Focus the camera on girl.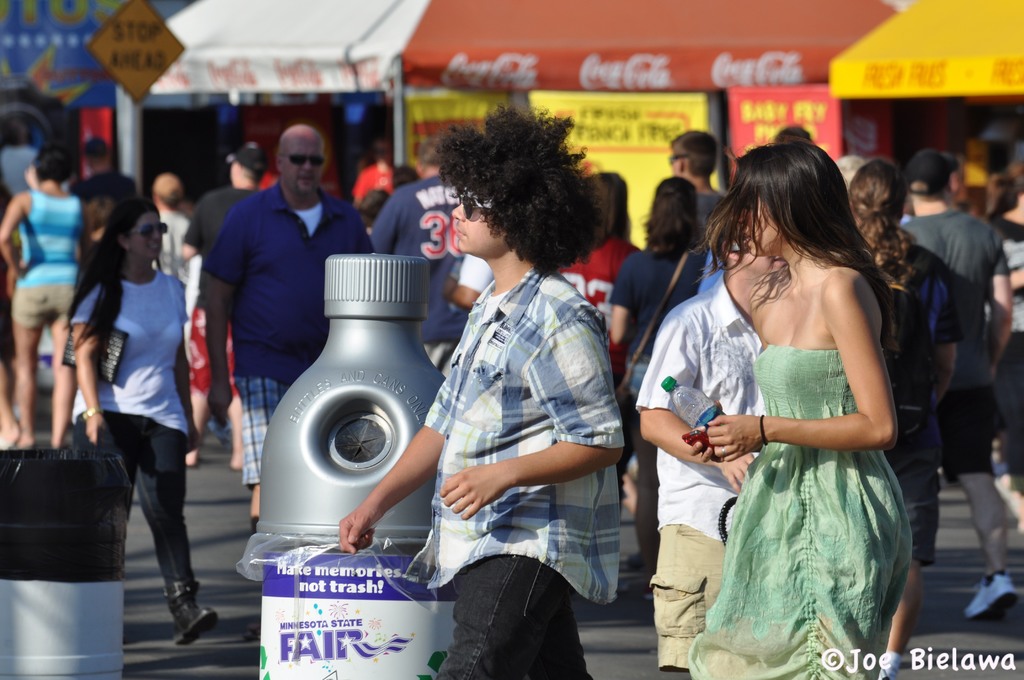
Focus region: {"x1": 688, "y1": 140, "x2": 916, "y2": 679}.
